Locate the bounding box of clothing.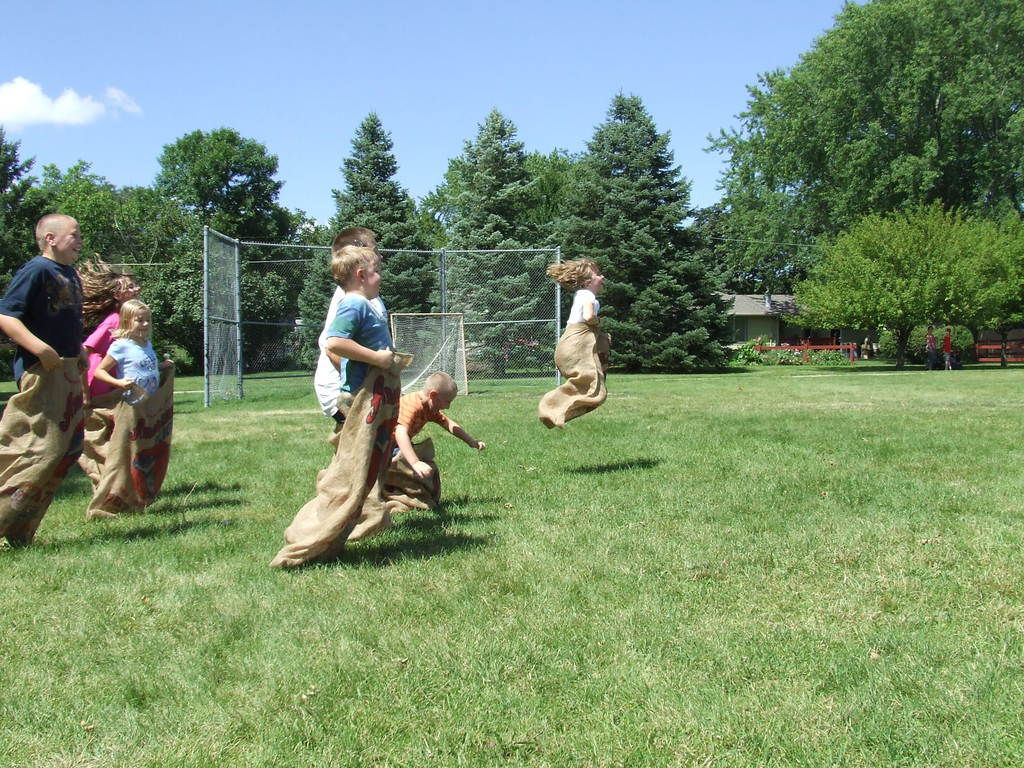
Bounding box: [x1=564, y1=285, x2=602, y2=335].
